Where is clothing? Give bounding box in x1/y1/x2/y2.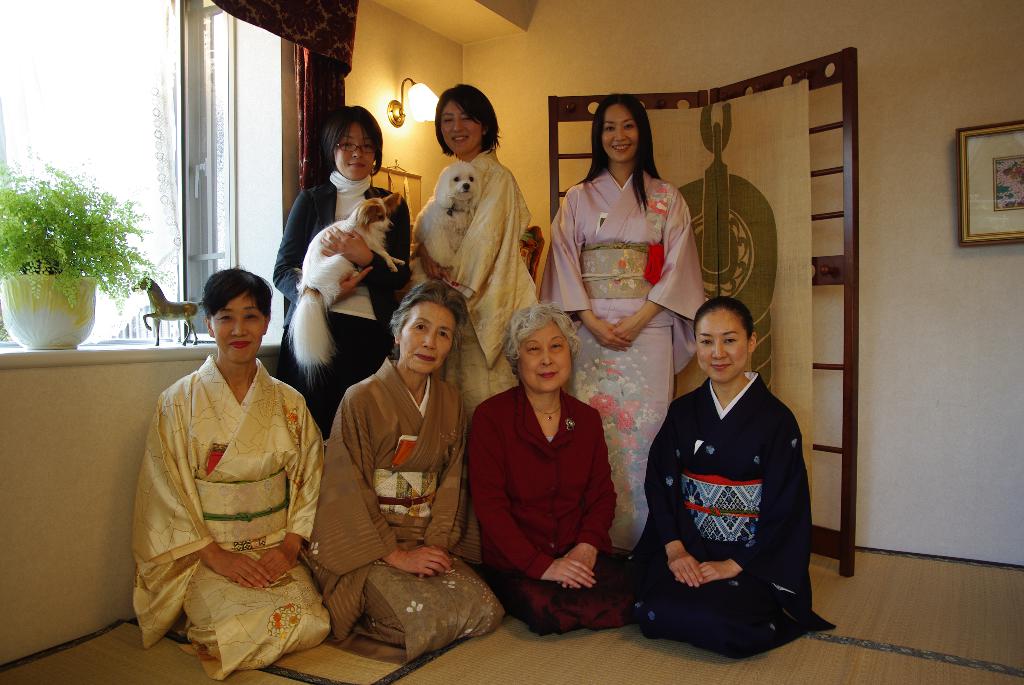
445/147/536/365.
